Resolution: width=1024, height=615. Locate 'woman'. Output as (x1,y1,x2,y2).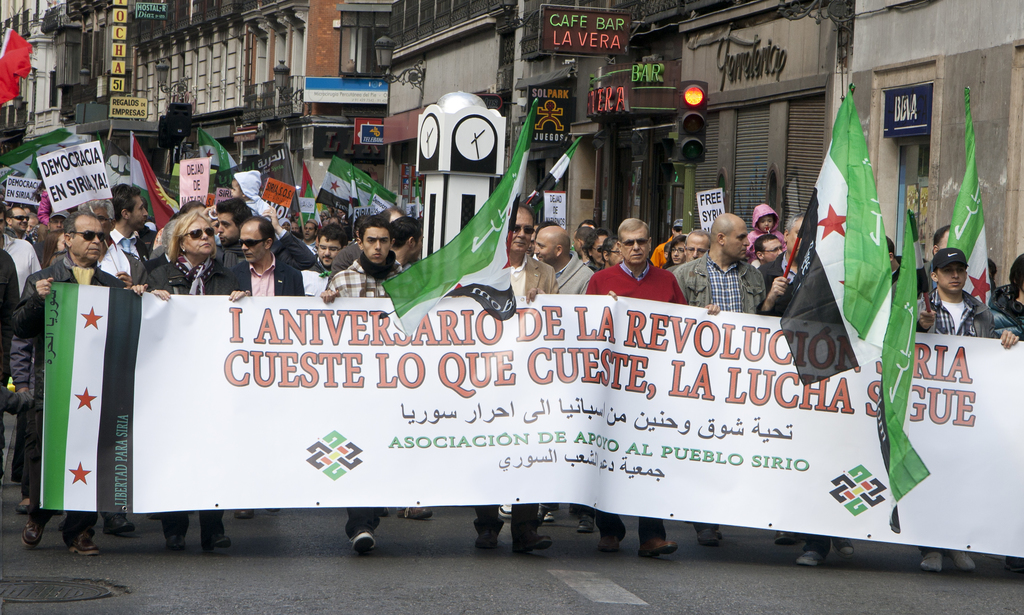
(148,212,238,548).
